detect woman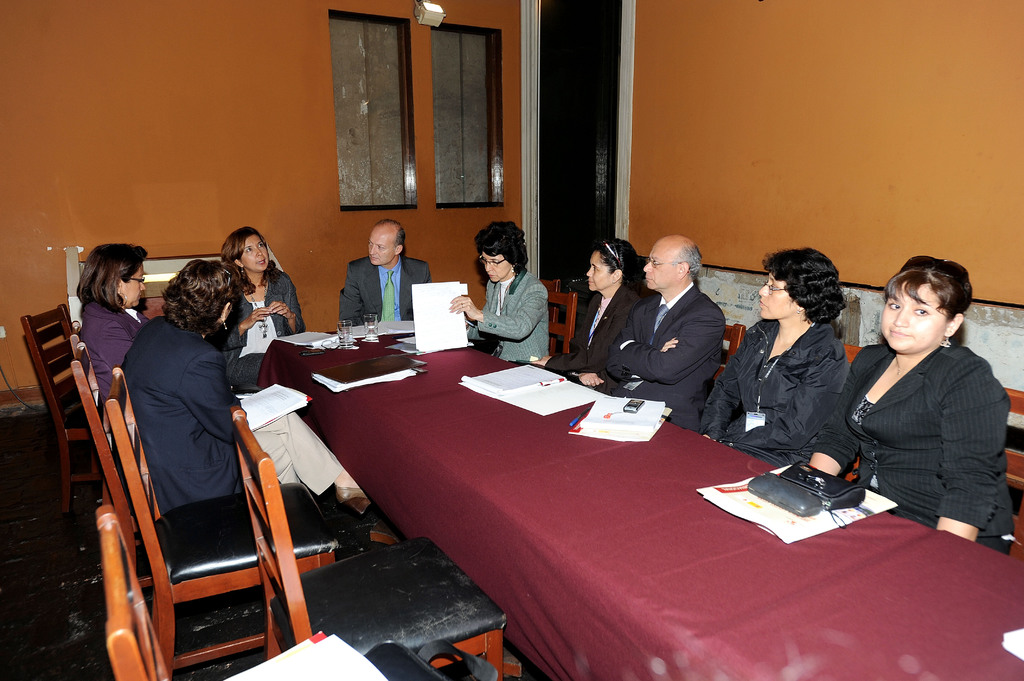
Rect(106, 246, 369, 512)
